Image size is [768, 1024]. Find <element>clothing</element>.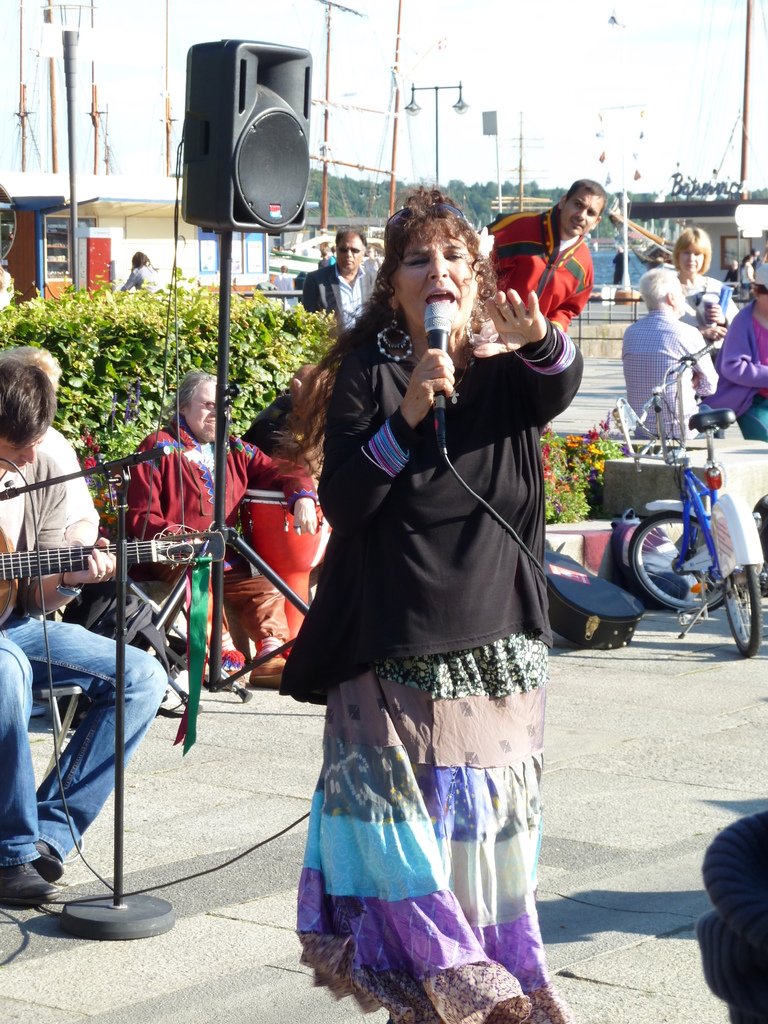
(x1=121, y1=424, x2=310, y2=662).
